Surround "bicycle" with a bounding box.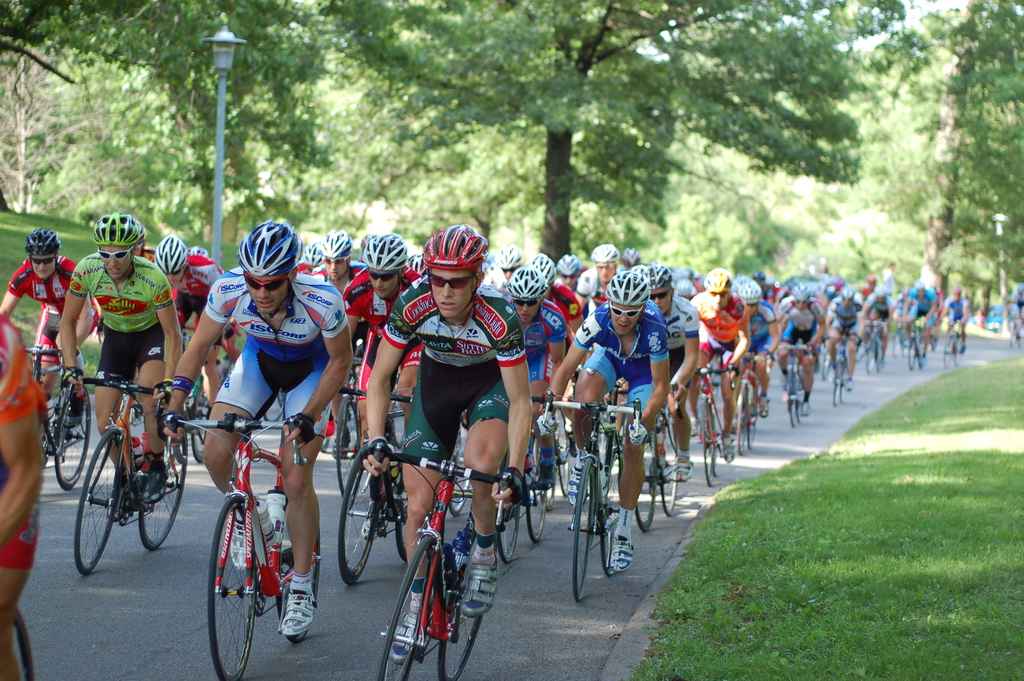
BBox(740, 364, 759, 460).
